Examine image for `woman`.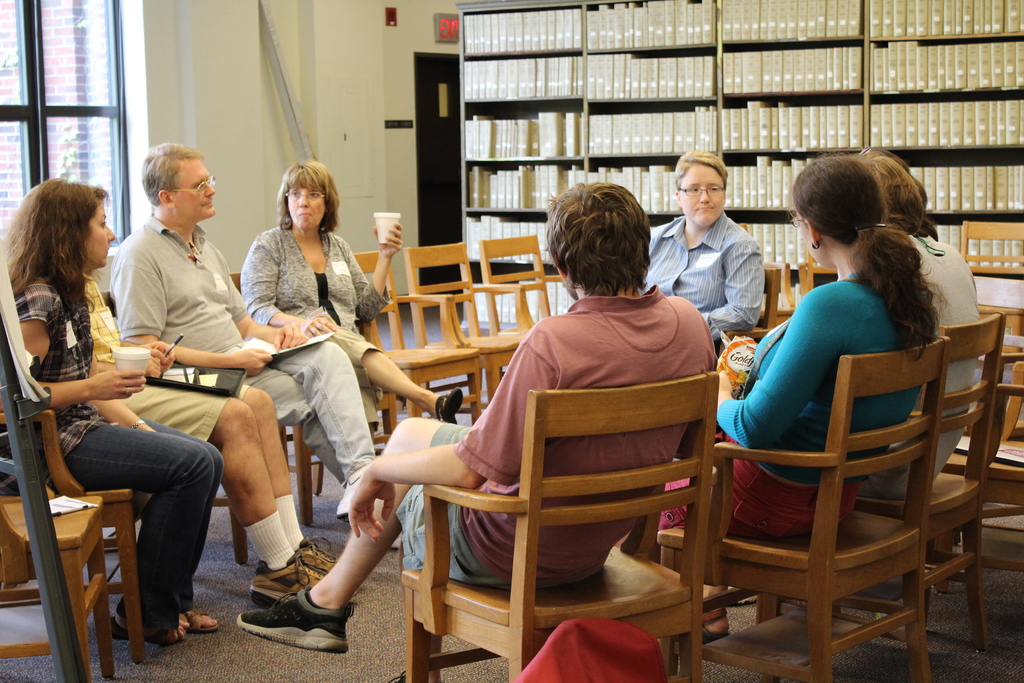
Examination result: box=[657, 152, 943, 648].
